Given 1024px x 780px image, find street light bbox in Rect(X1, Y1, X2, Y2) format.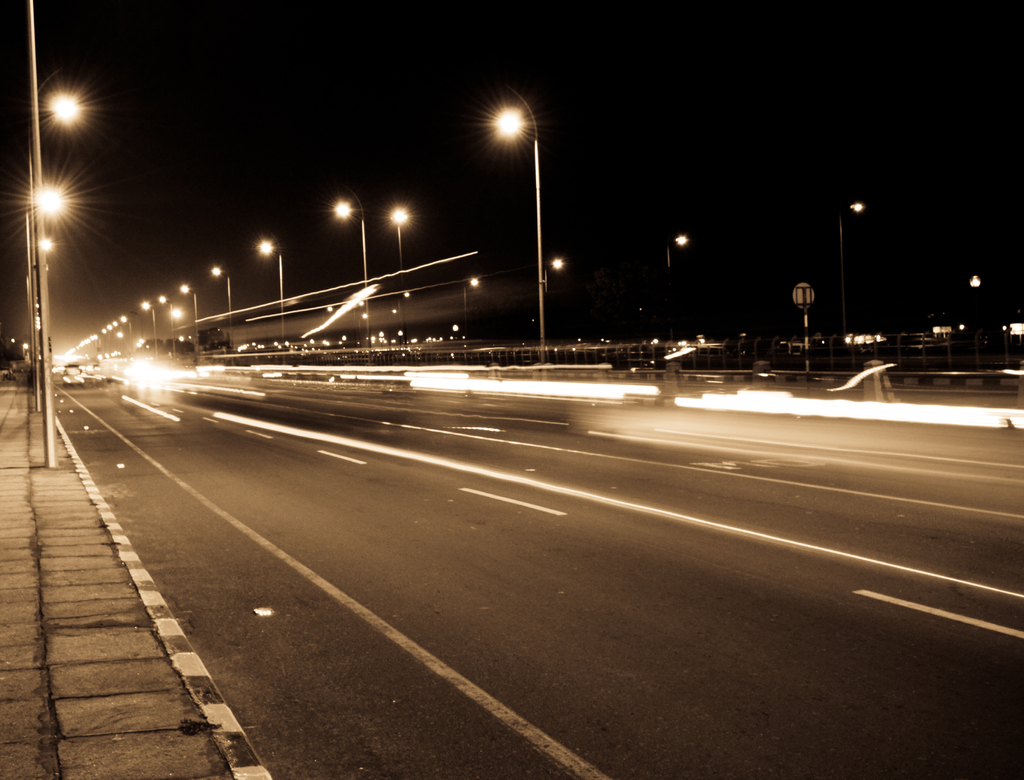
Rect(660, 236, 691, 266).
